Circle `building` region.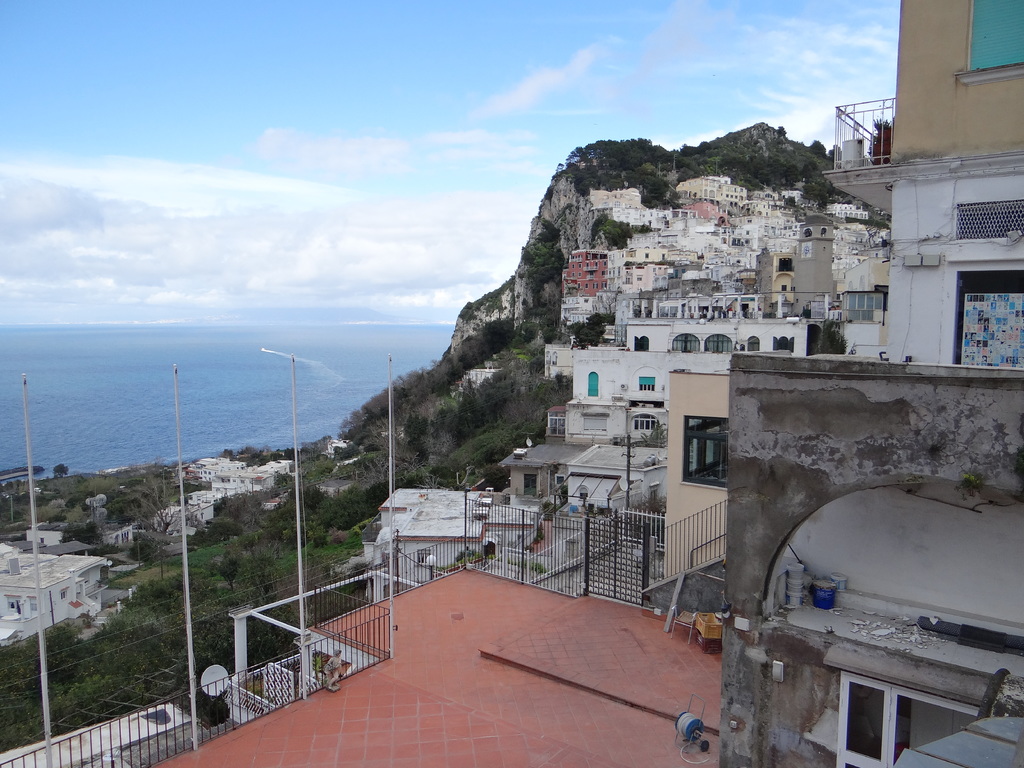
Region: {"left": 824, "top": 0, "right": 1023, "bottom": 365}.
